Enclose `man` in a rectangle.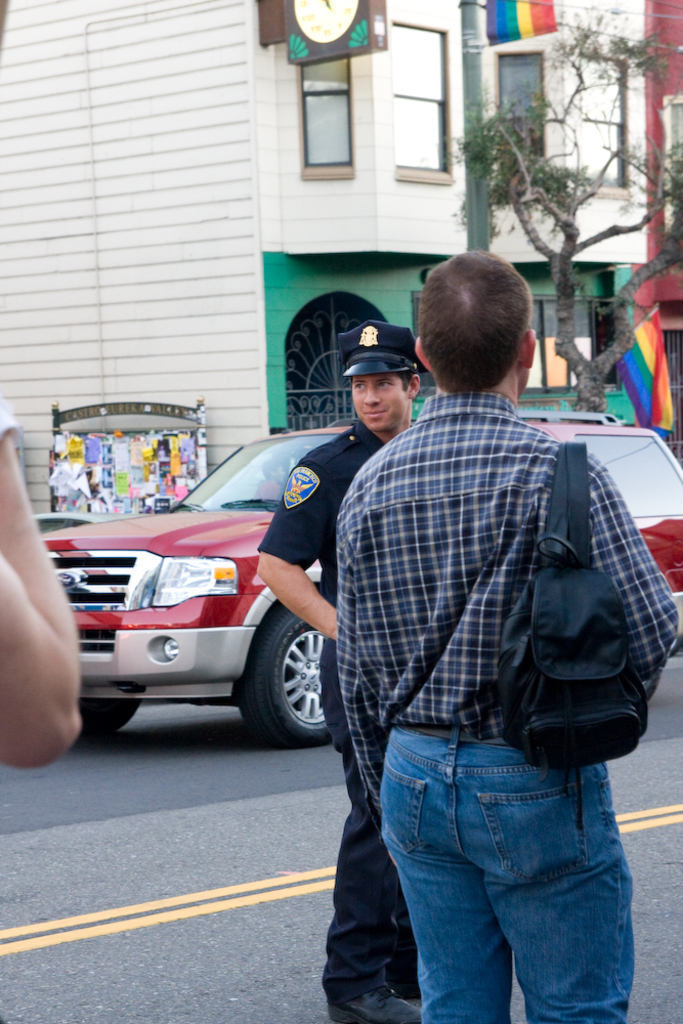
box=[328, 241, 682, 1023].
